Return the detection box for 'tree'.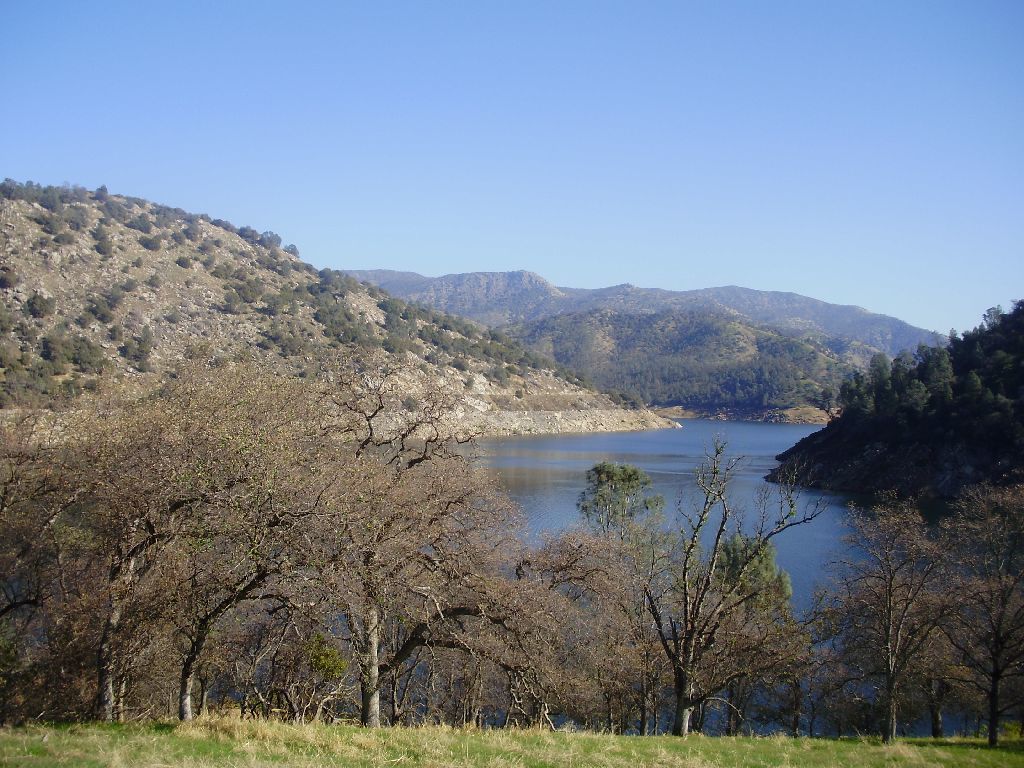
<region>577, 462, 666, 547</region>.
